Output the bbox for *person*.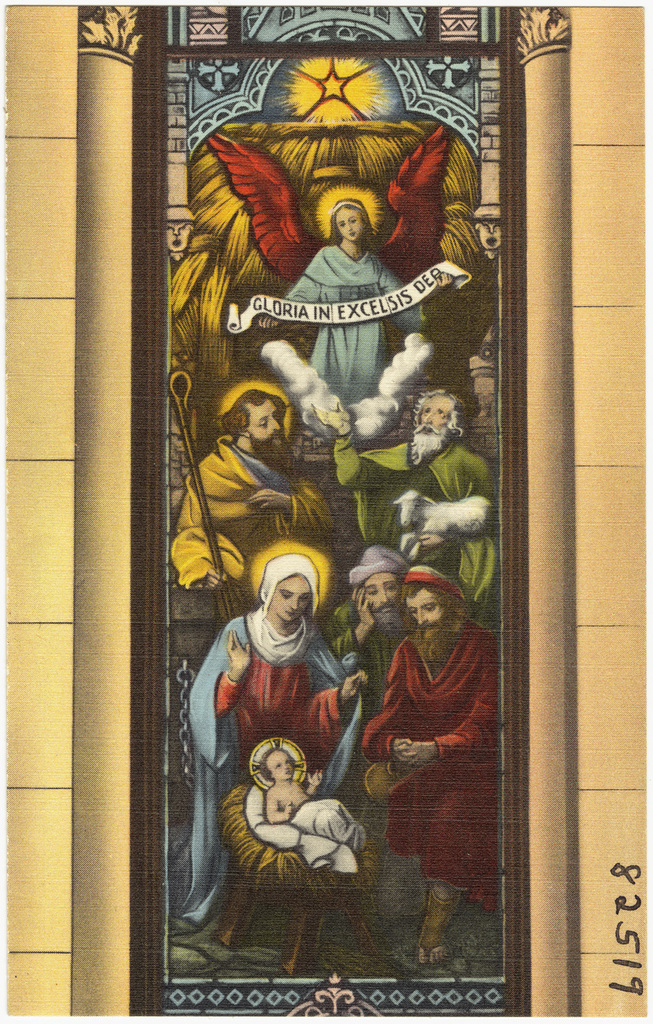
(169, 384, 337, 607).
